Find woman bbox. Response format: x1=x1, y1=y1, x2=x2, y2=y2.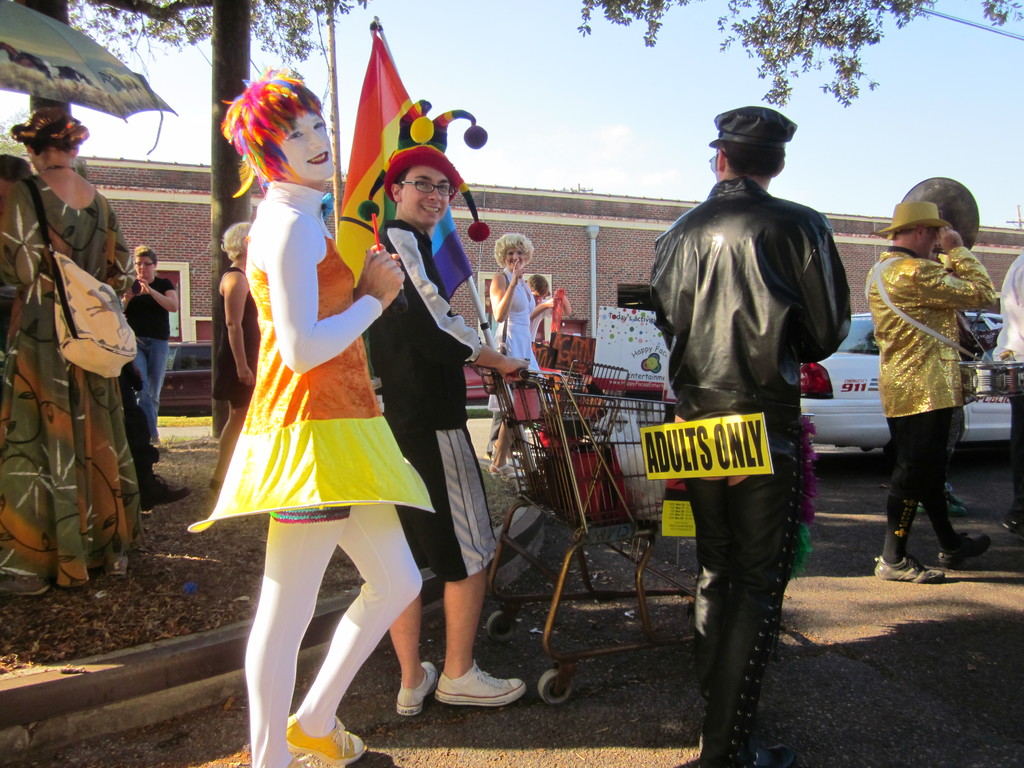
x1=191, y1=74, x2=411, y2=706.
